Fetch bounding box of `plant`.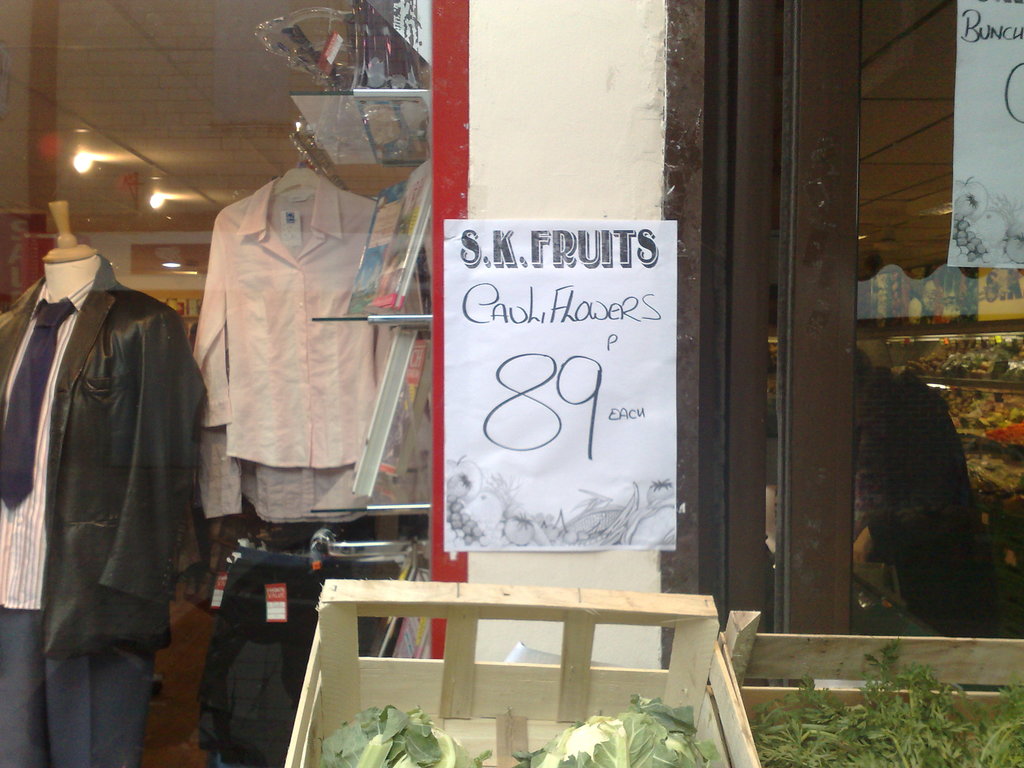
Bbox: region(319, 705, 478, 767).
